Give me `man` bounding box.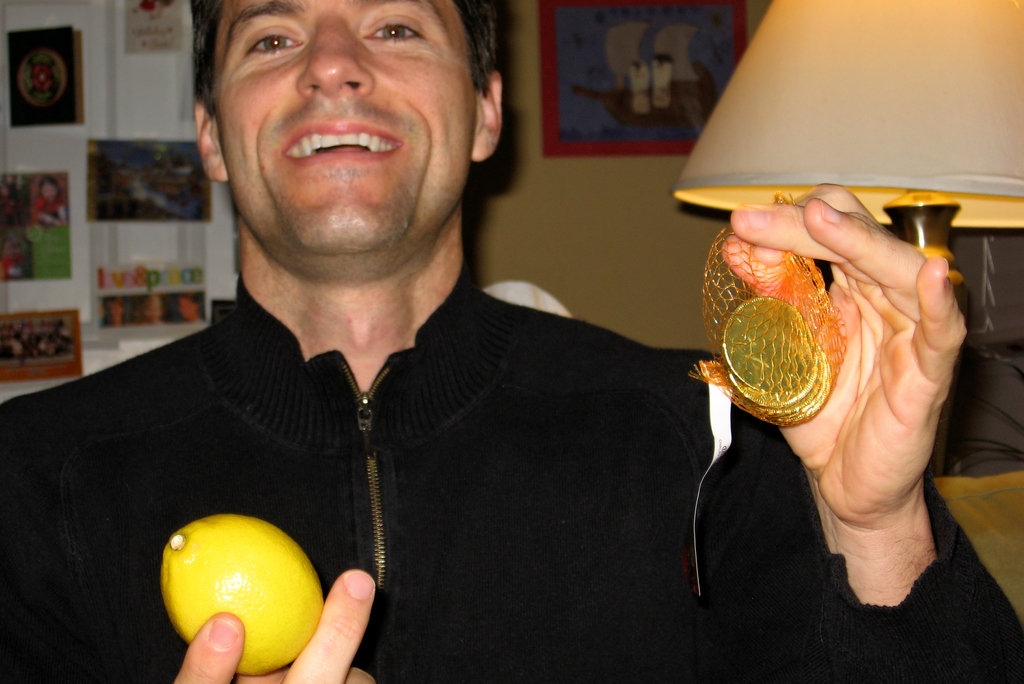
rect(0, 0, 1023, 683).
